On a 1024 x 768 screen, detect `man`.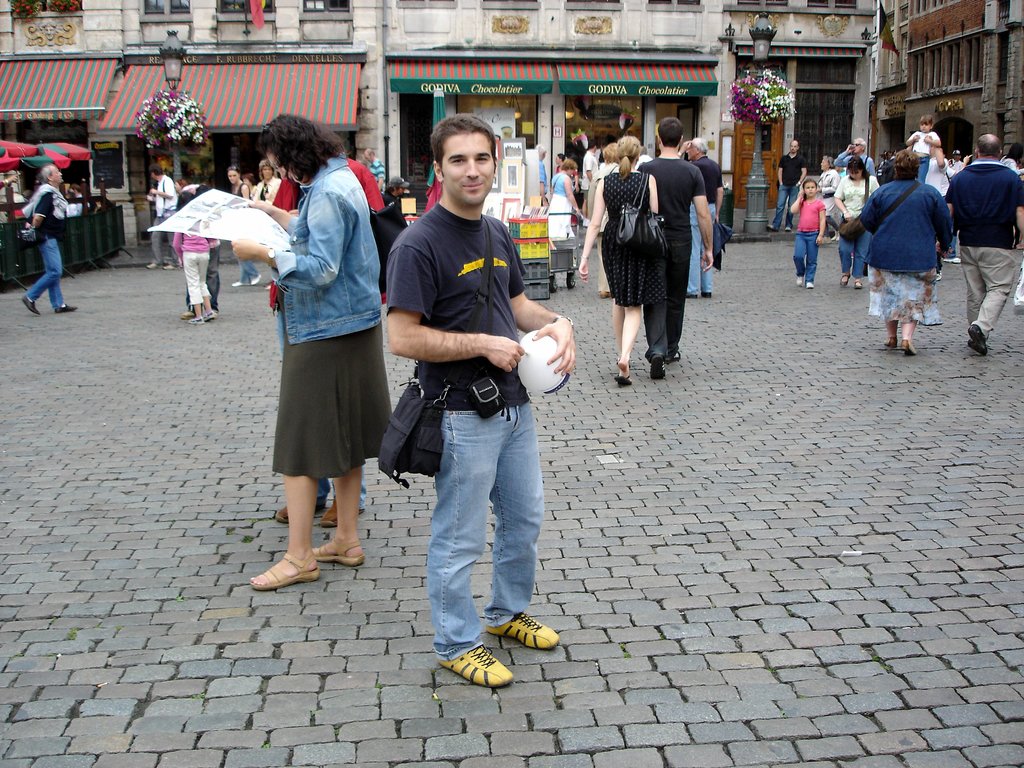
<box>378,119,570,678</box>.
